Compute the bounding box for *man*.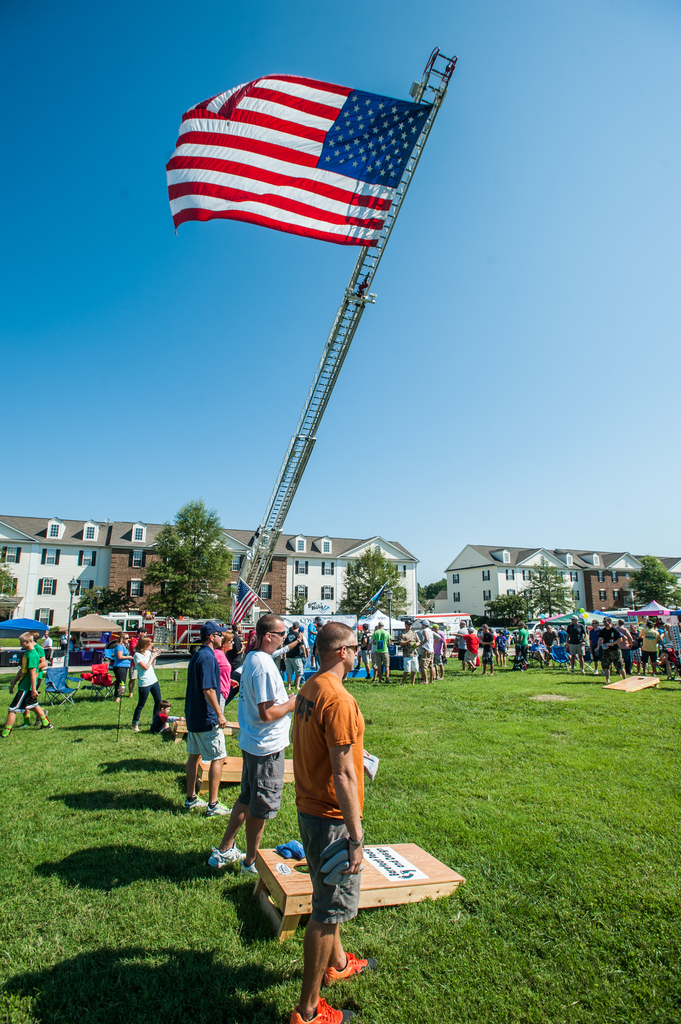
[216,622,236,734].
